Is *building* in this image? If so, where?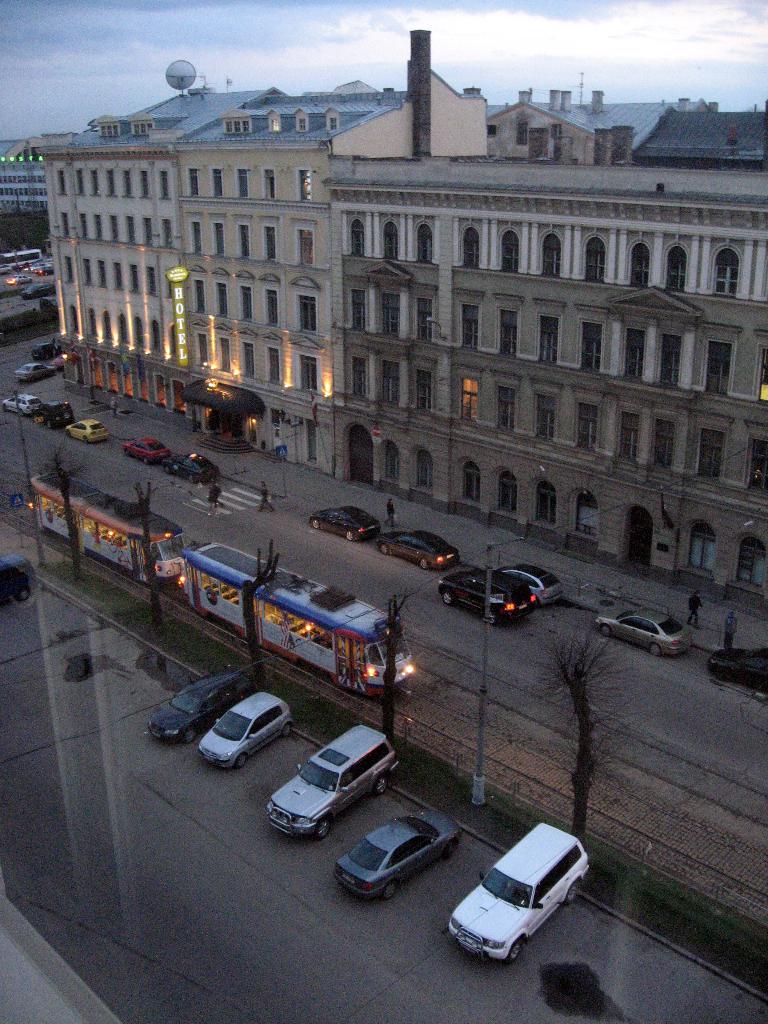
Yes, at (left=492, top=99, right=715, bottom=159).
